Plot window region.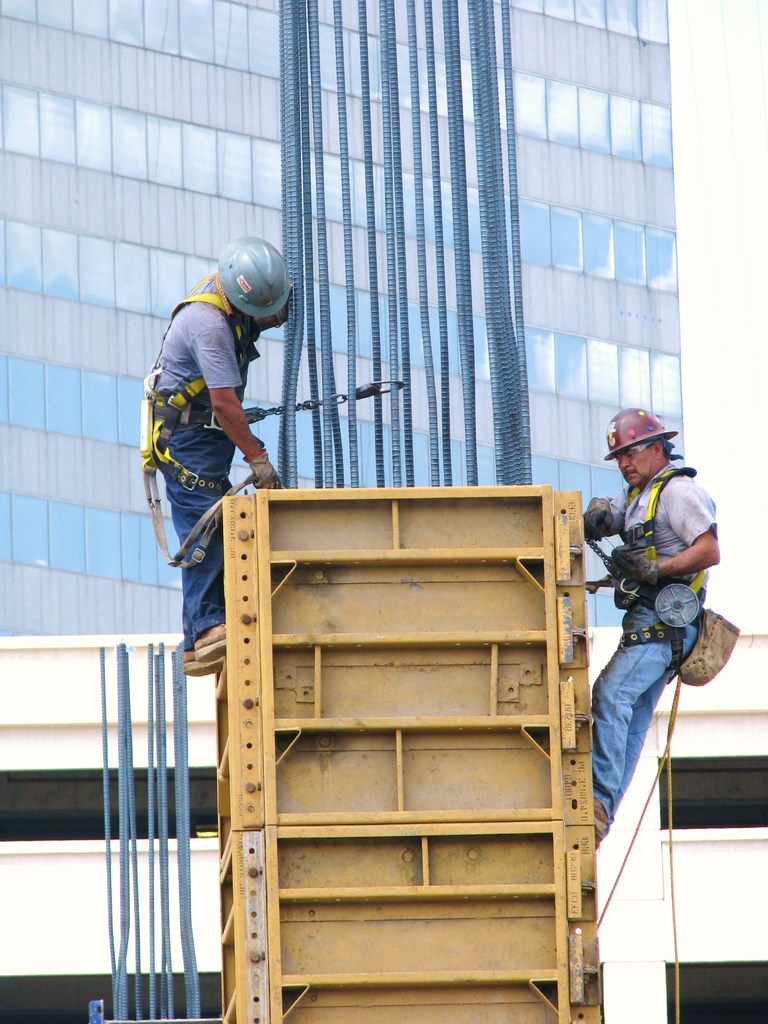
Plotted at [0,0,671,168].
